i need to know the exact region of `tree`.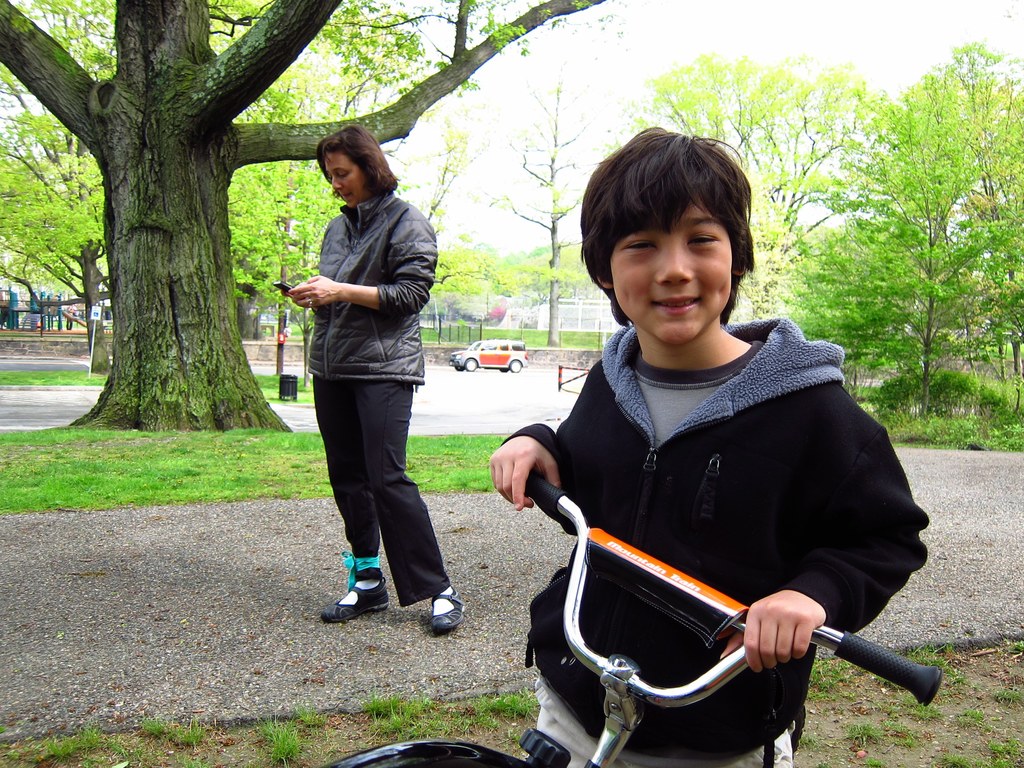
Region: [x1=483, y1=66, x2=607, y2=349].
